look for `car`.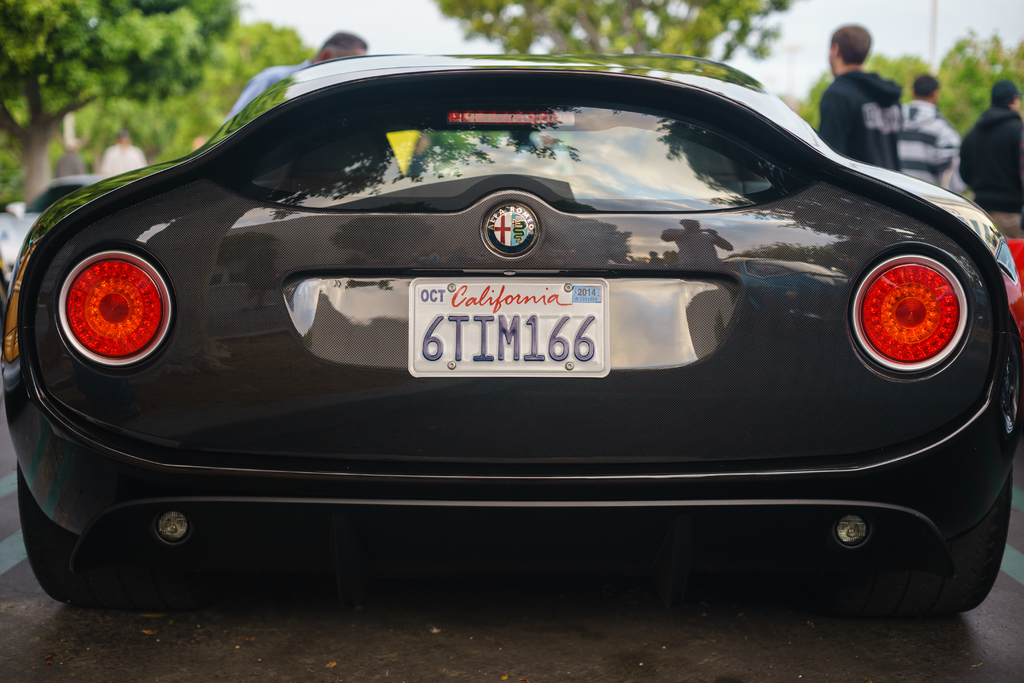
Found: locate(0, 47, 1023, 682).
